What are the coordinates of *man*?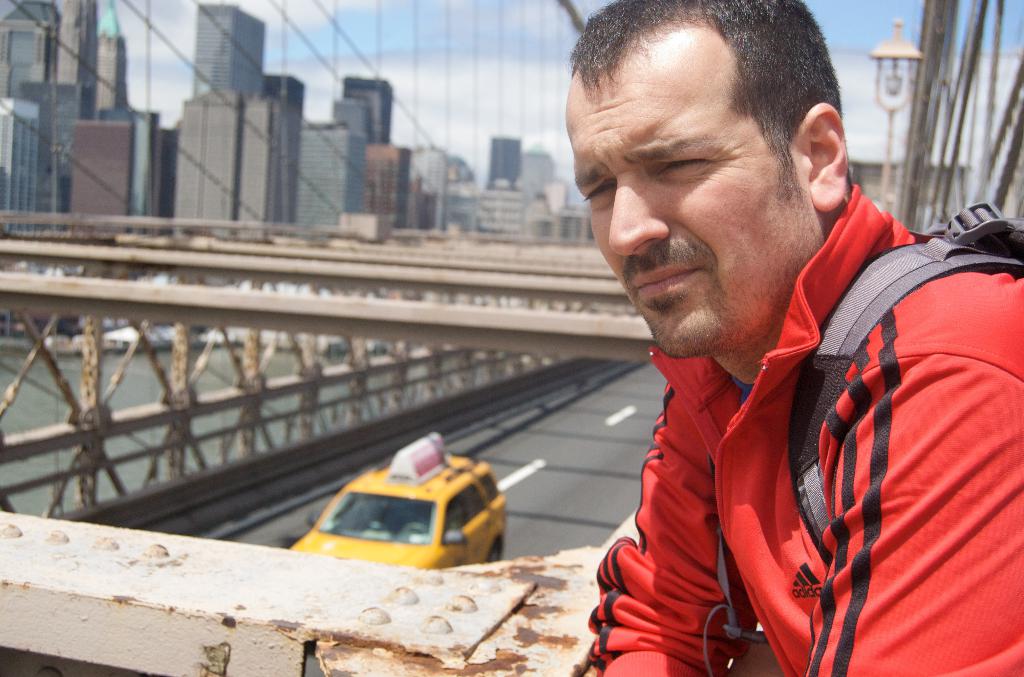
locate(479, 22, 1023, 660).
